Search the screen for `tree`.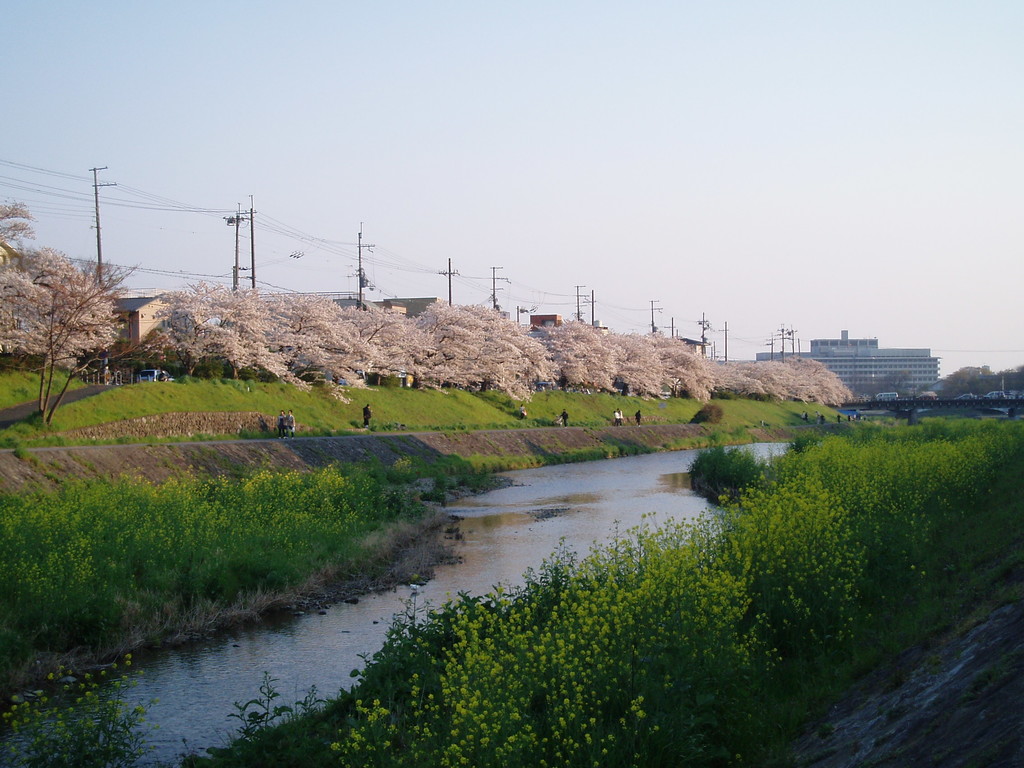
Found at rect(208, 278, 294, 380).
